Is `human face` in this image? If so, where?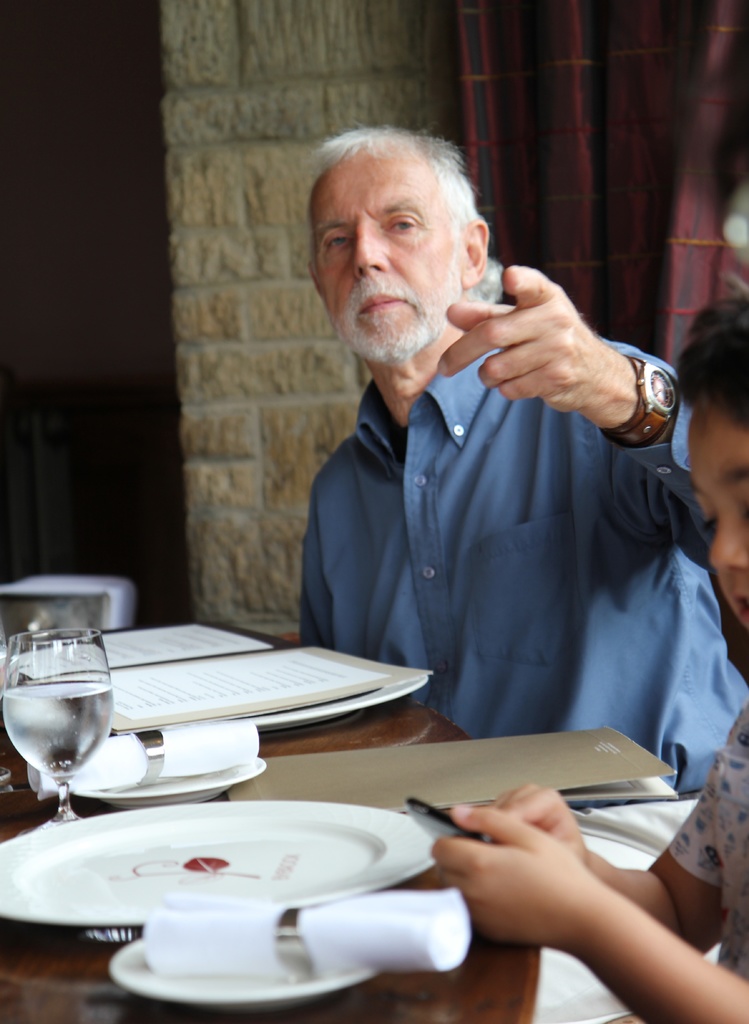
Yes, at box=[309, 155, 463, 370].
